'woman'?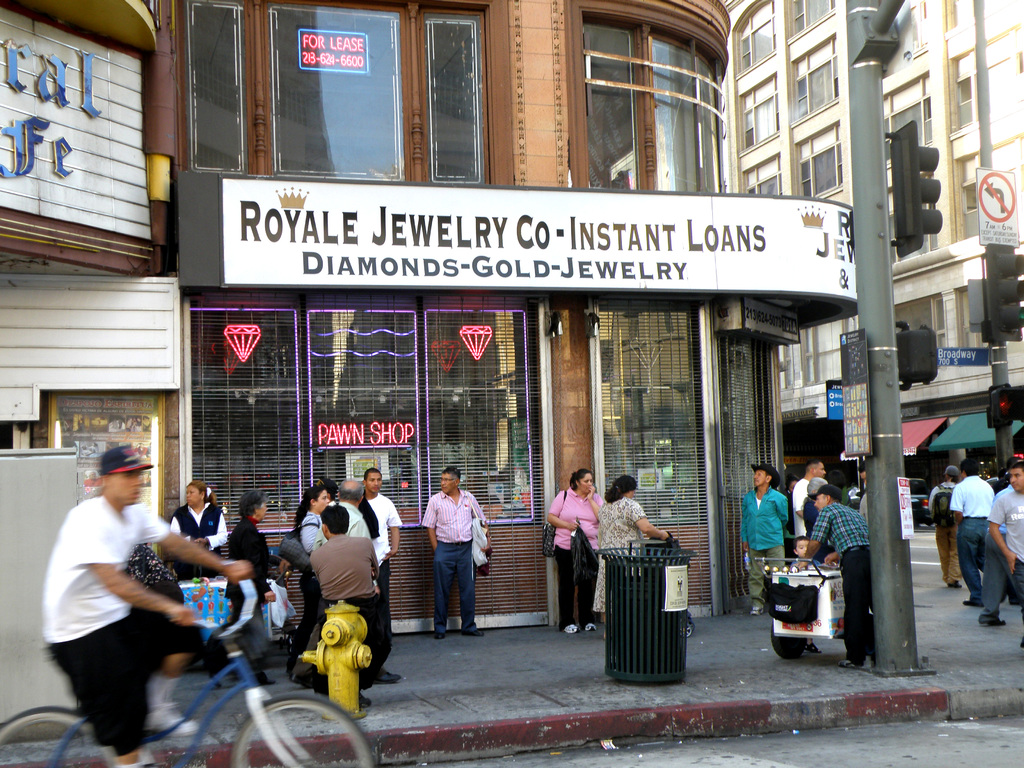
box(544, 467, 603, 633)
